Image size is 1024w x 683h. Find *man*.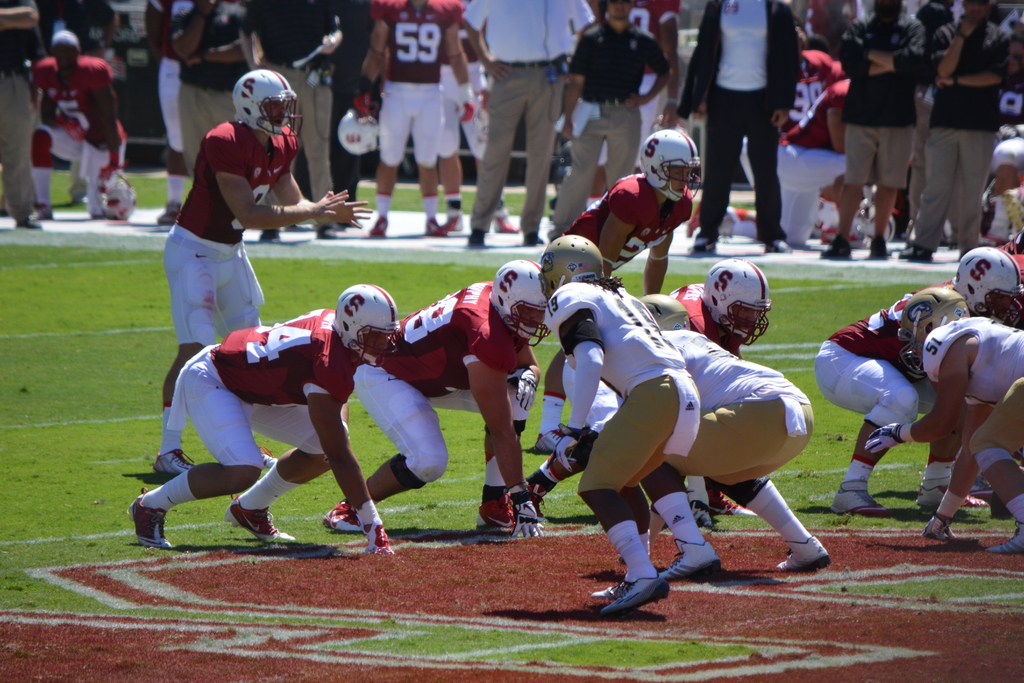
(x1=538, y1=0, x2=675, y2=238).
